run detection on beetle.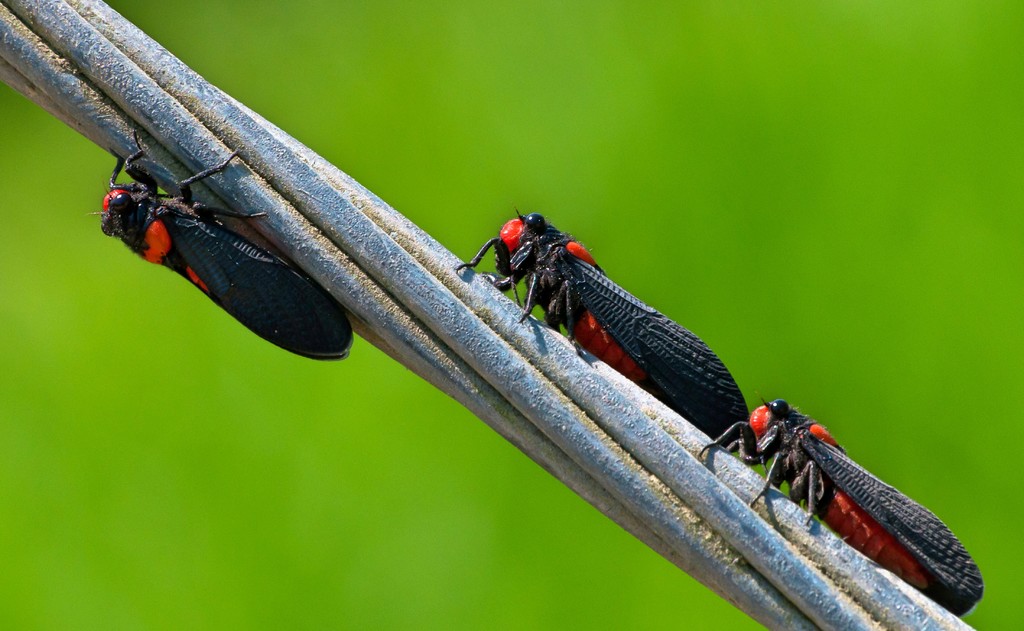
Result: (705,401,988,625).
